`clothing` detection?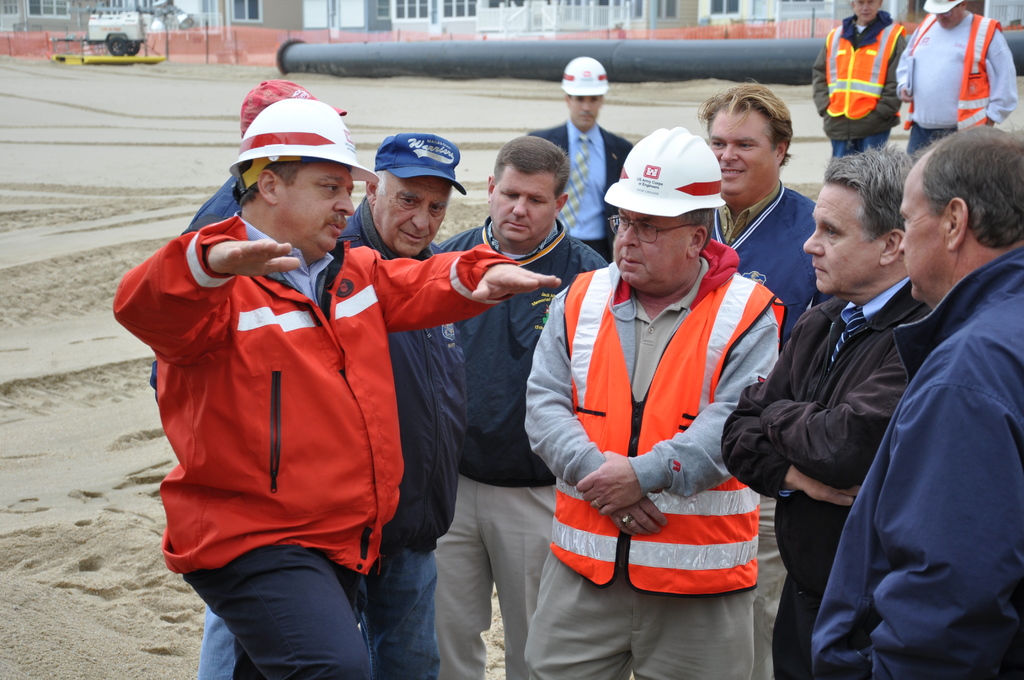
x1=145, y1=172, x2=234, y2=679
